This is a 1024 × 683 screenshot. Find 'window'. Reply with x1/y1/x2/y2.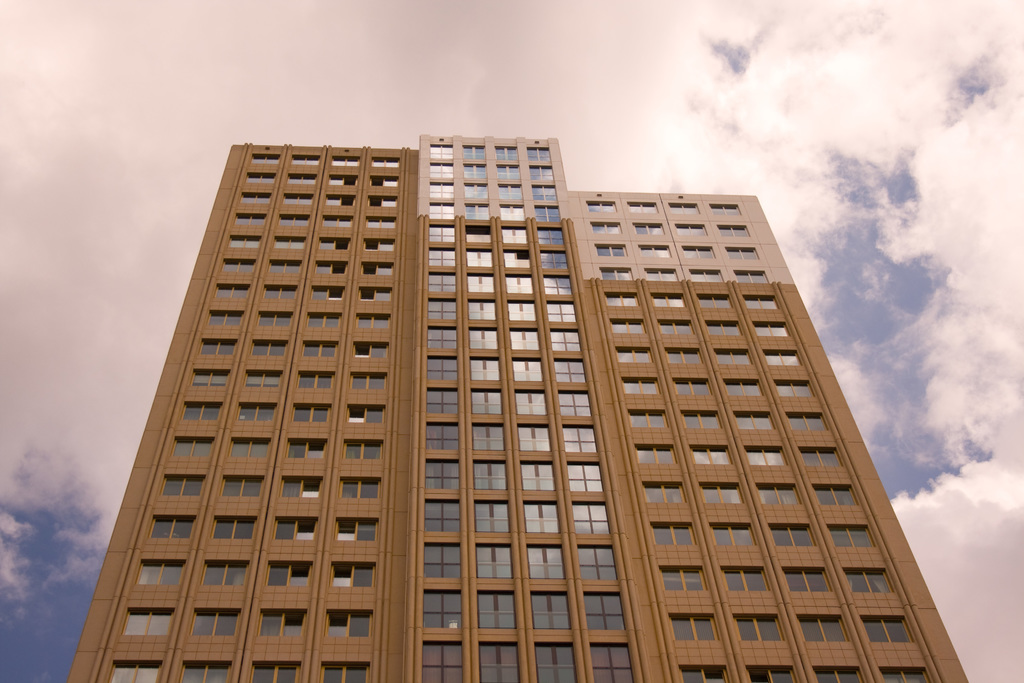
630/202/656/212.
